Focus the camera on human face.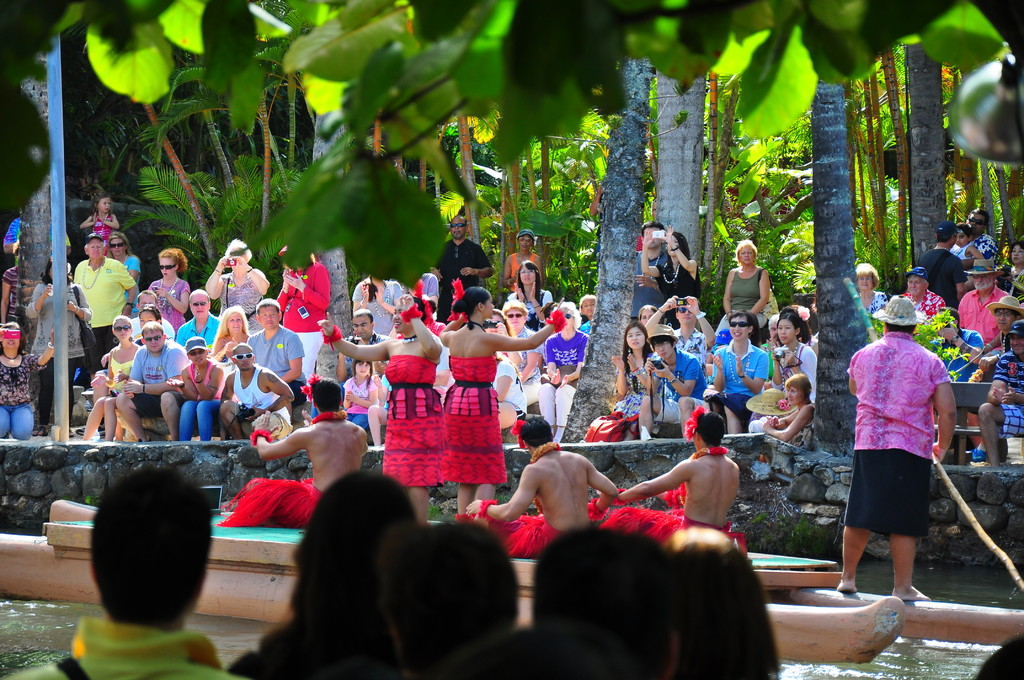
Focus region: bbox(998, 308, 1015, 329).
